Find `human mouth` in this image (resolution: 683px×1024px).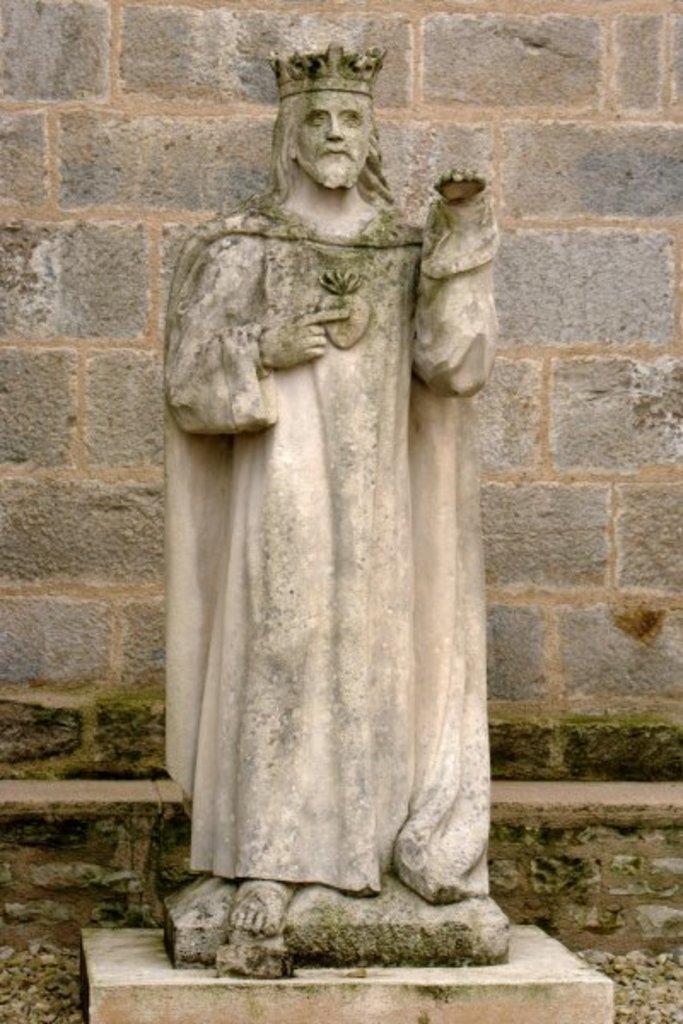
bbox=(316, 150, 348, 157).
